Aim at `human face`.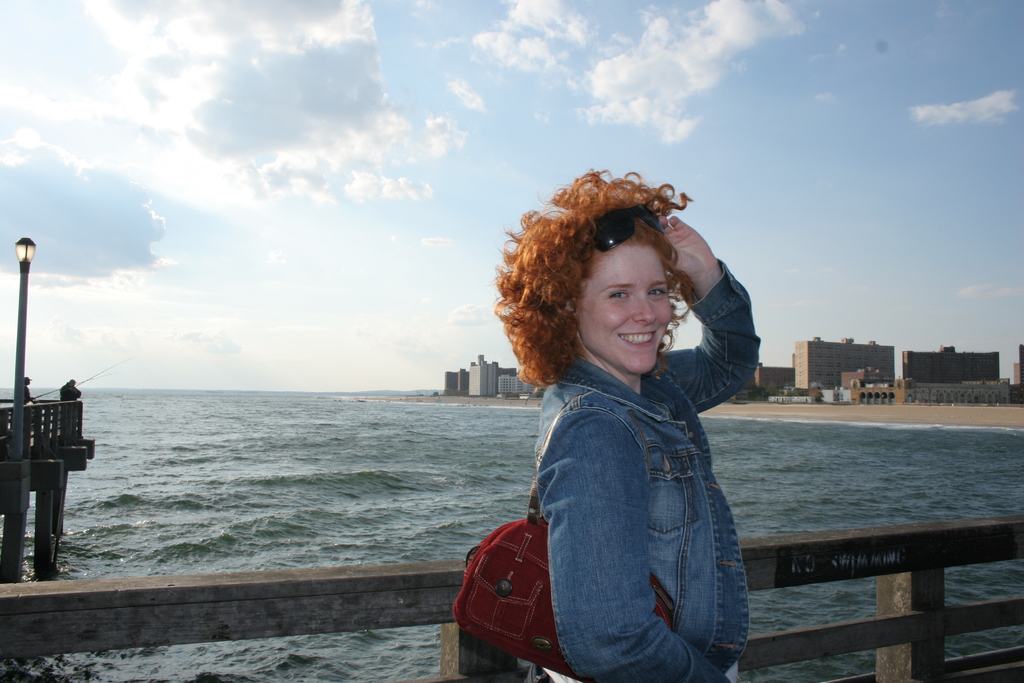
Aimed at (left=575, top=238, right=671, bottom=378).
